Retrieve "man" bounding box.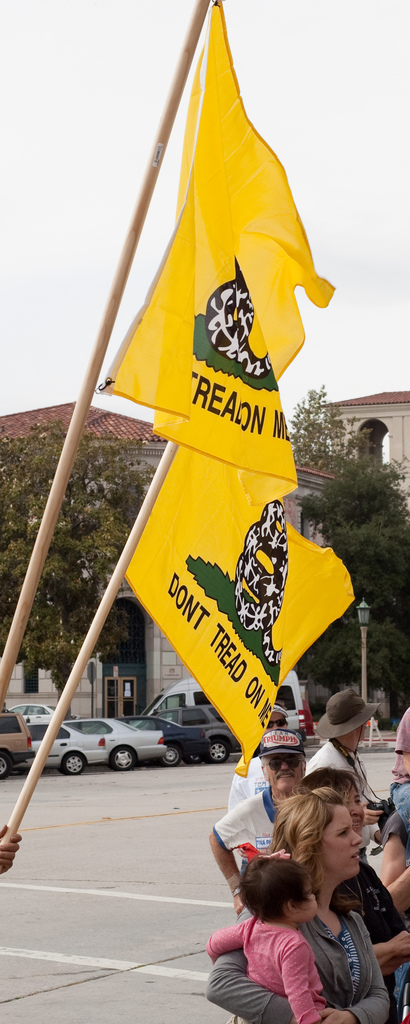
Bounding box: [left=228, top=701, right=301, bottom=805].
